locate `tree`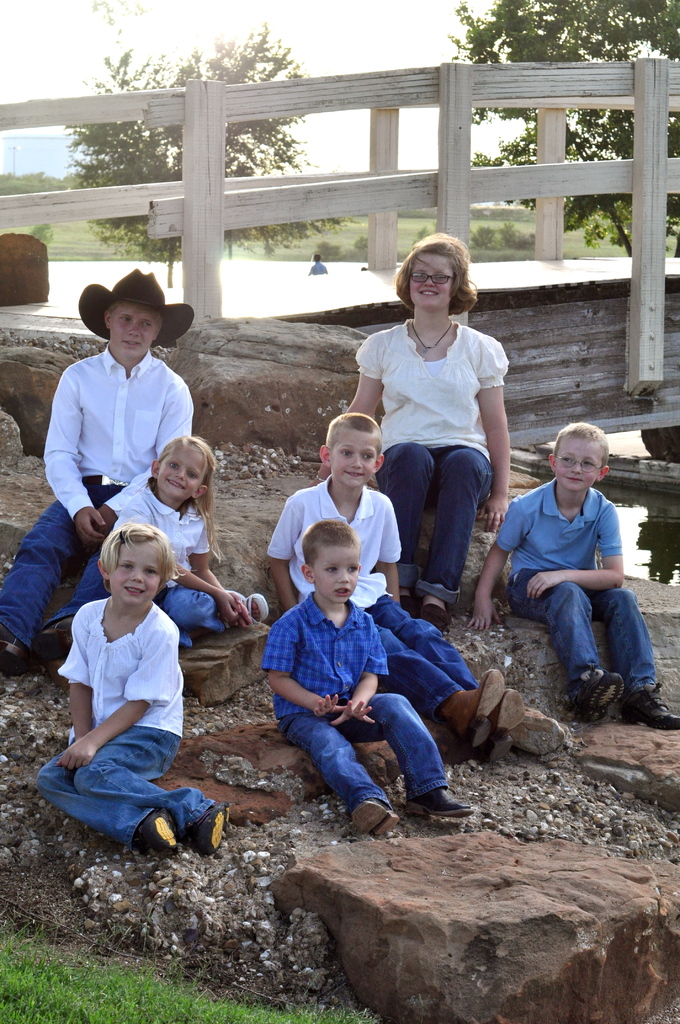
<box>433,0,679,260</box>
